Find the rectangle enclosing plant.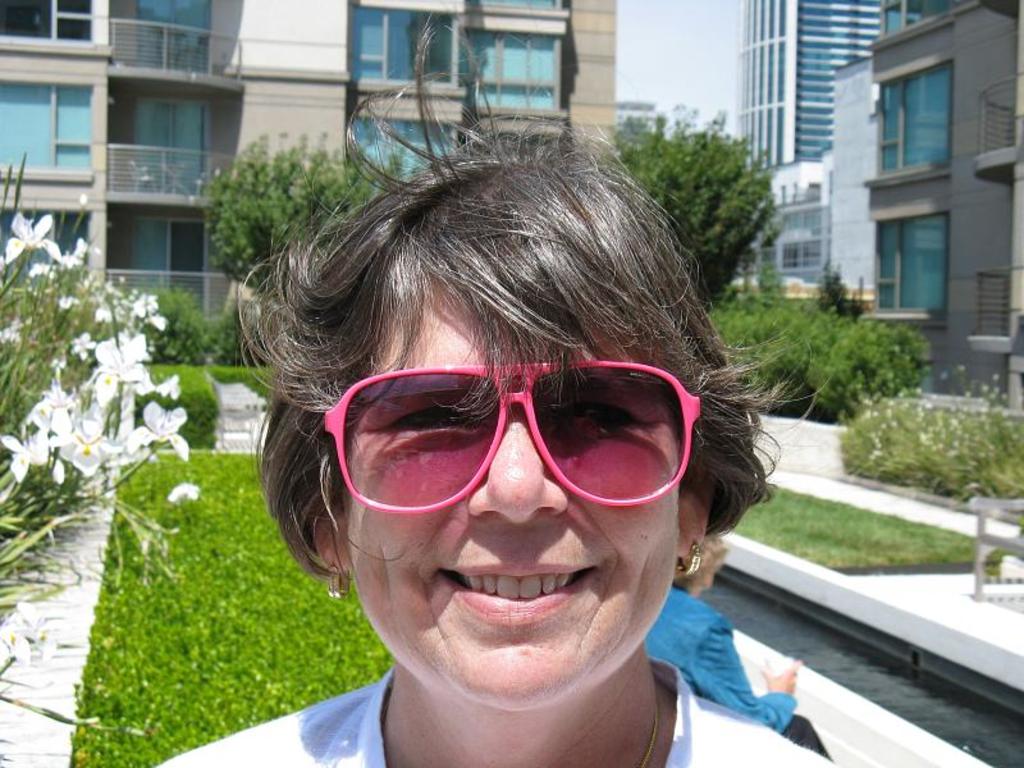
[704, 291, 929, 421].
